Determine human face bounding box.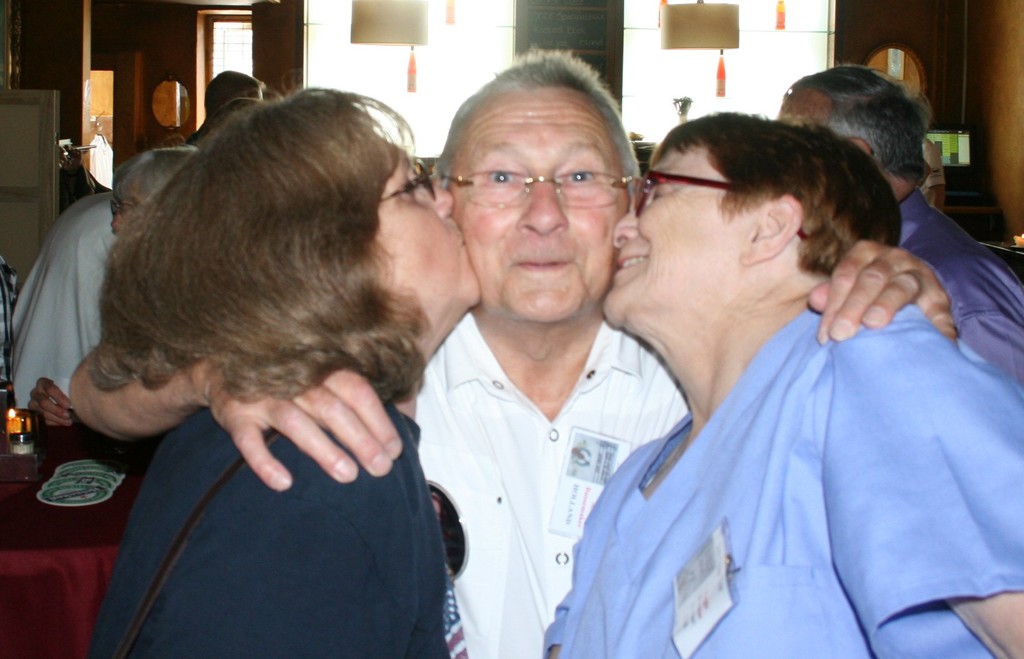
Determined: left=369, top=116, right=476, bottom=312.
